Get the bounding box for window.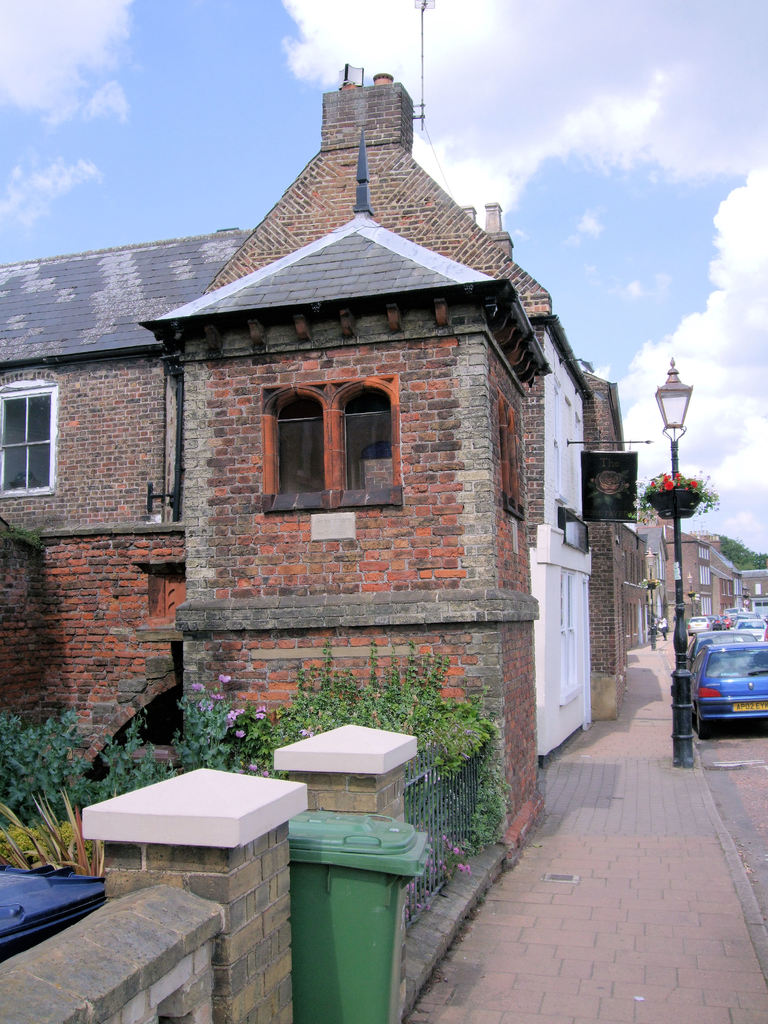
[559, 577, 566, 624].
